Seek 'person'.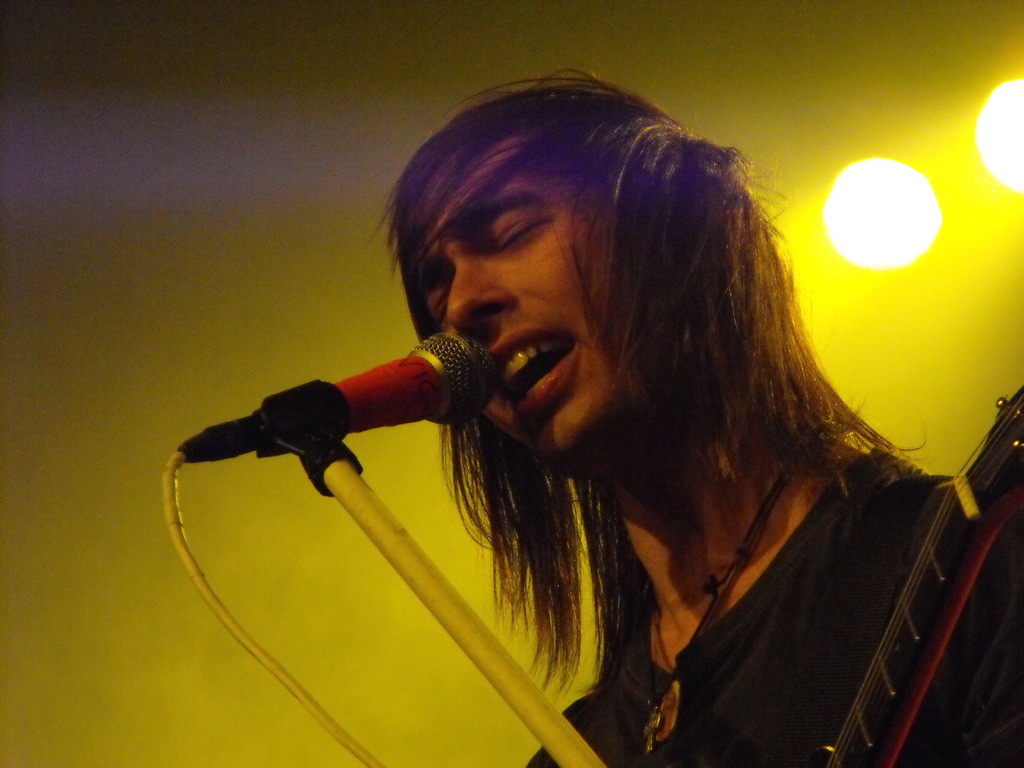
detection(369, 61, 1023, 767).
